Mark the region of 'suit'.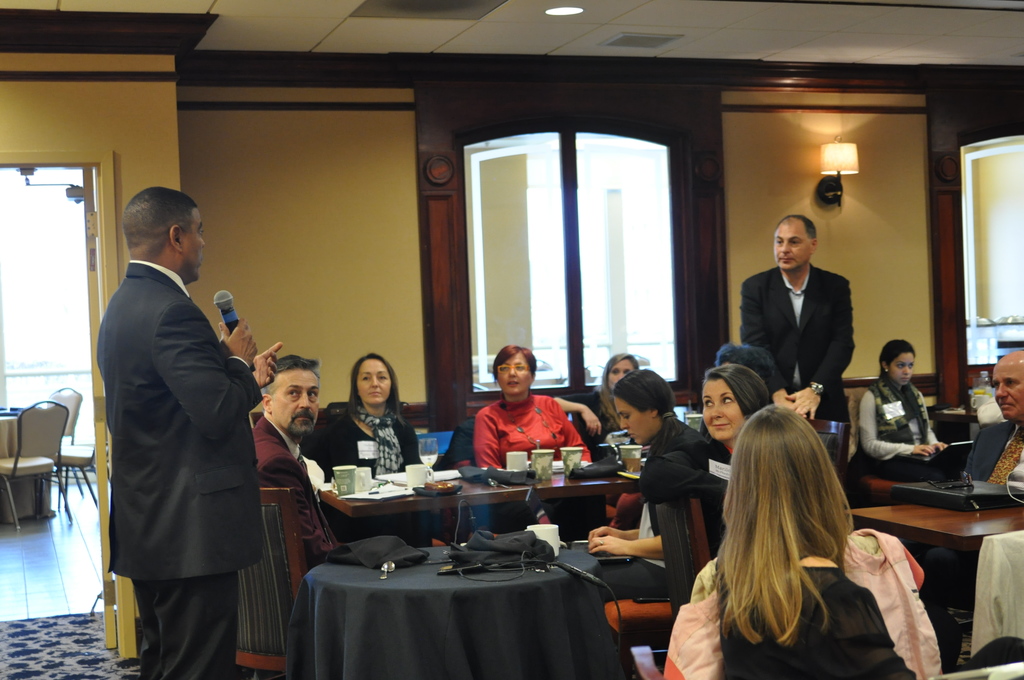
Region: {"left": 740, "top": 267, "right": 858, "bottom": 421}.
